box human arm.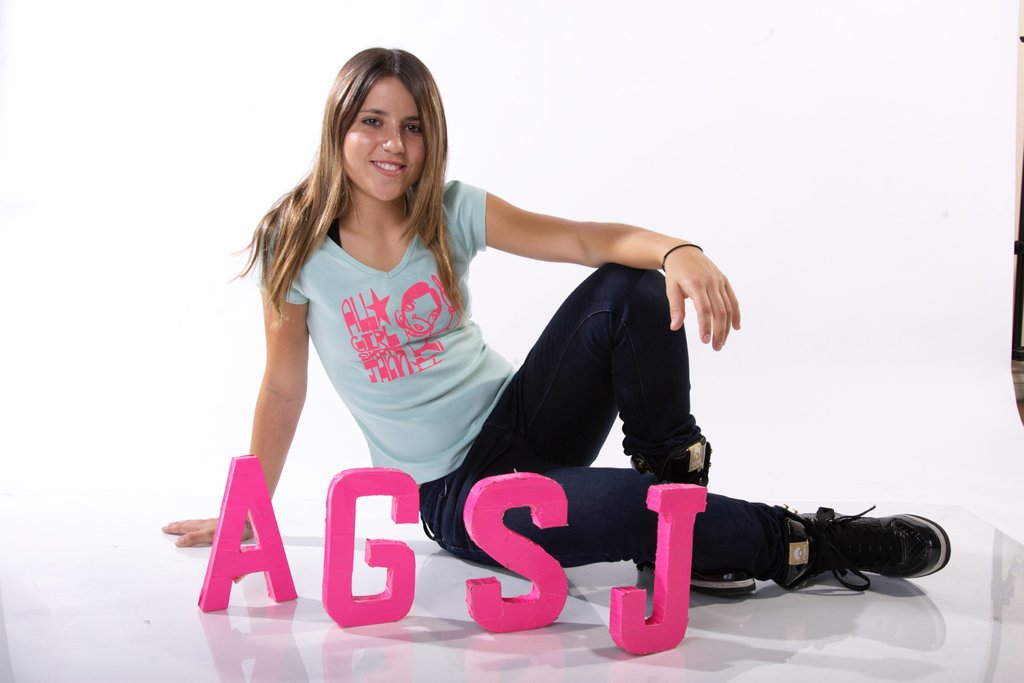
bbox(470, 183, 712, 311).
